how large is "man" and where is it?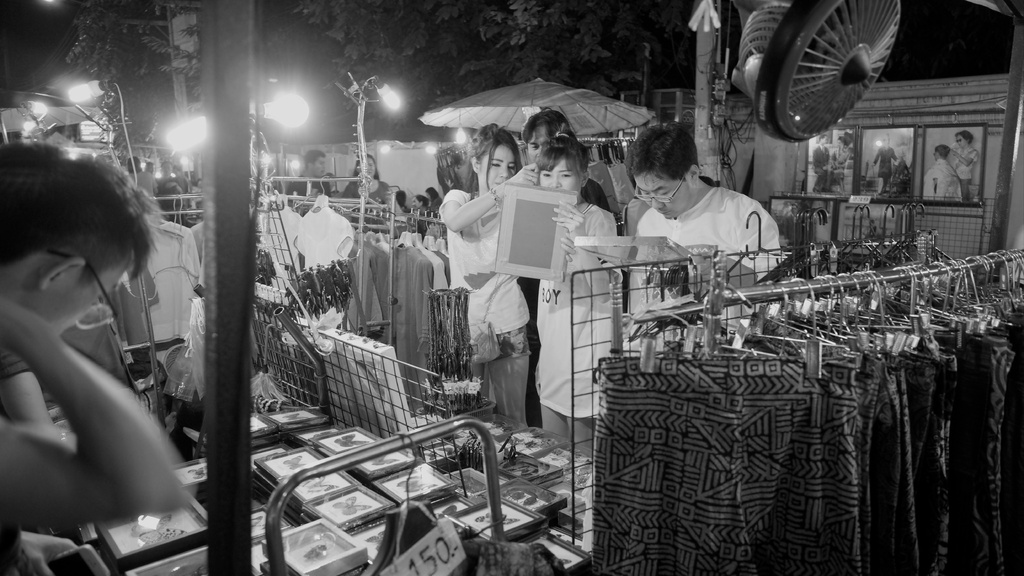
Bounding box: [x1=518, y1=111, x2=612, y2=220].
